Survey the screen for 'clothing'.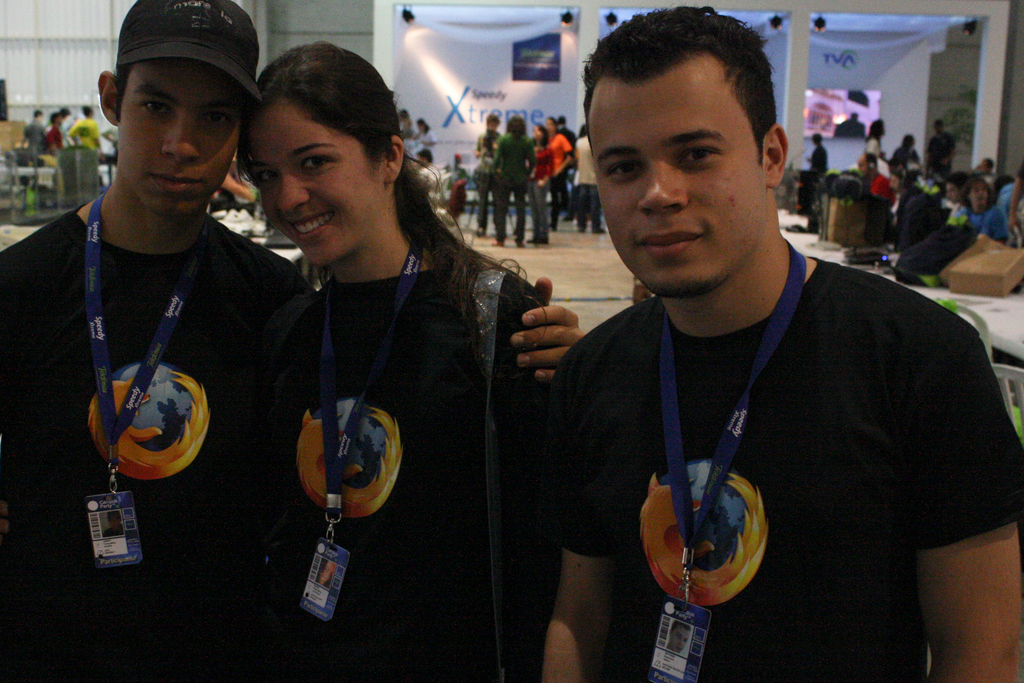
Survey found: (x1=531, y1=146, x2=556, y2=239).
